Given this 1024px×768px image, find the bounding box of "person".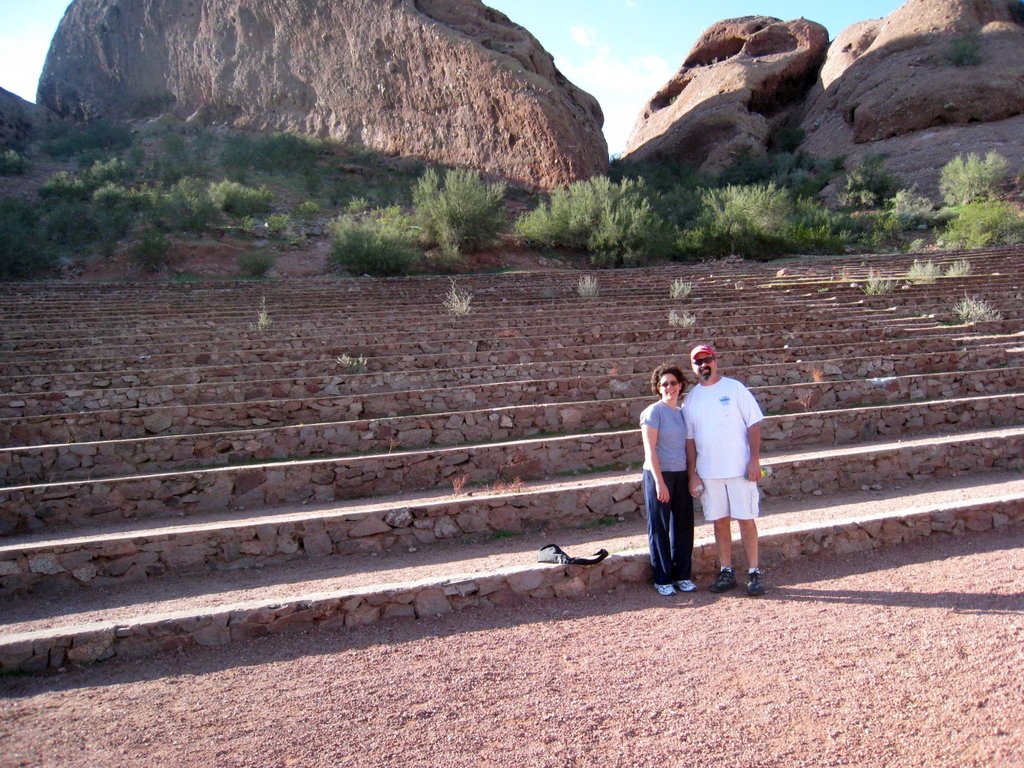
[x1=639, y1=363, x2=700, y2=602].
